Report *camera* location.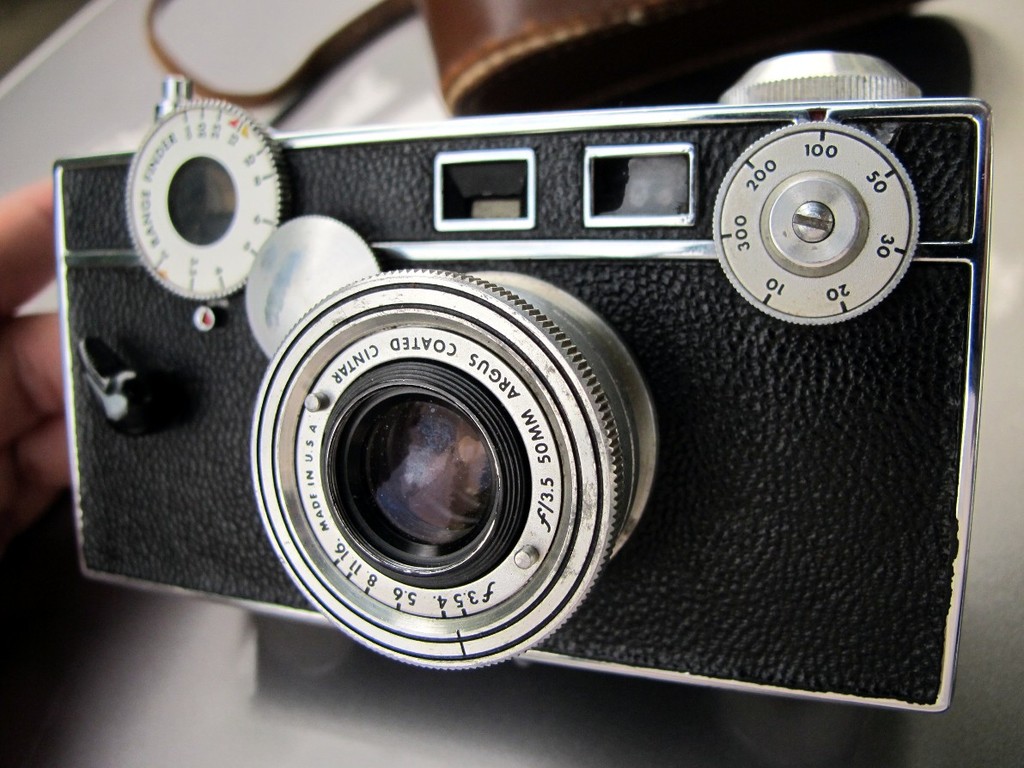
Report: l=8, t=0, r=1023, b=716.
